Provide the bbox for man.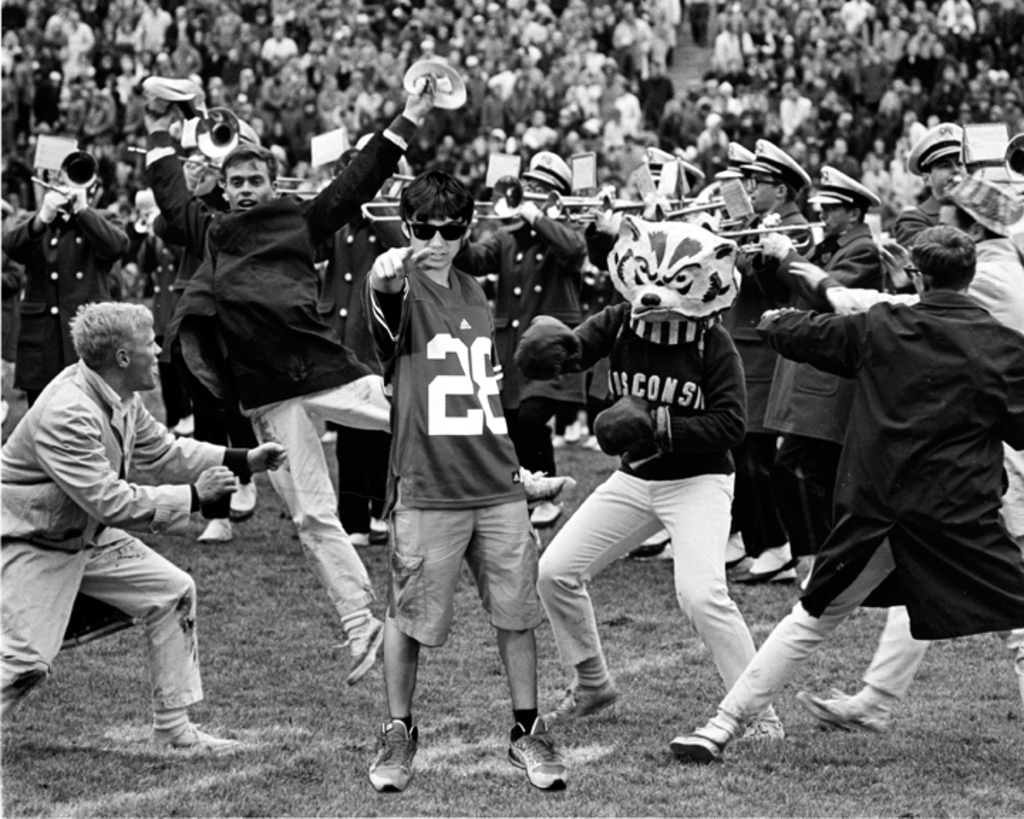
[x1=0, y1=301, x2=286, y2=749].
